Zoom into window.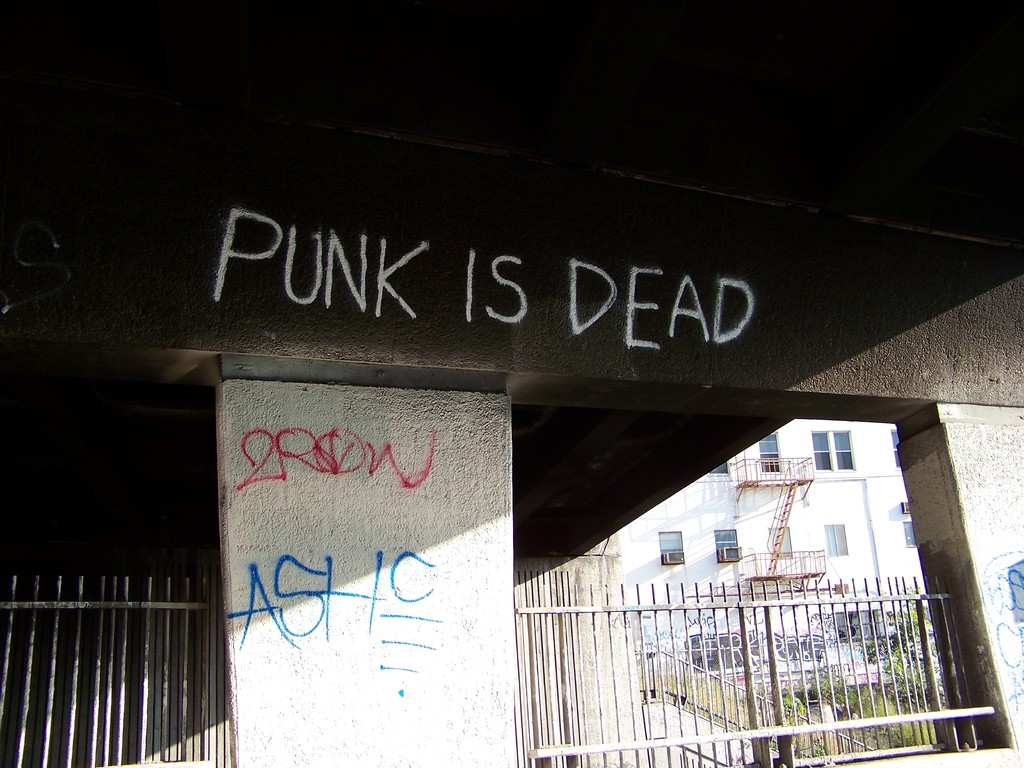
Zoom target: select_region(814, 429, 851, 468).
